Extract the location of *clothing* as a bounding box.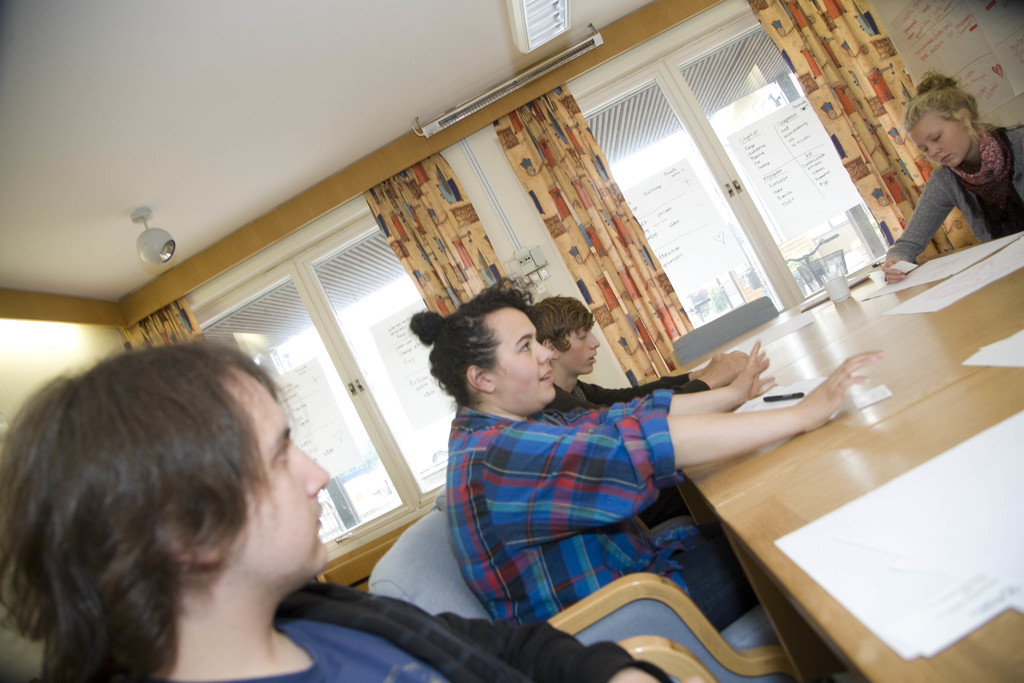
Rect(238, 579, 630, 682).
